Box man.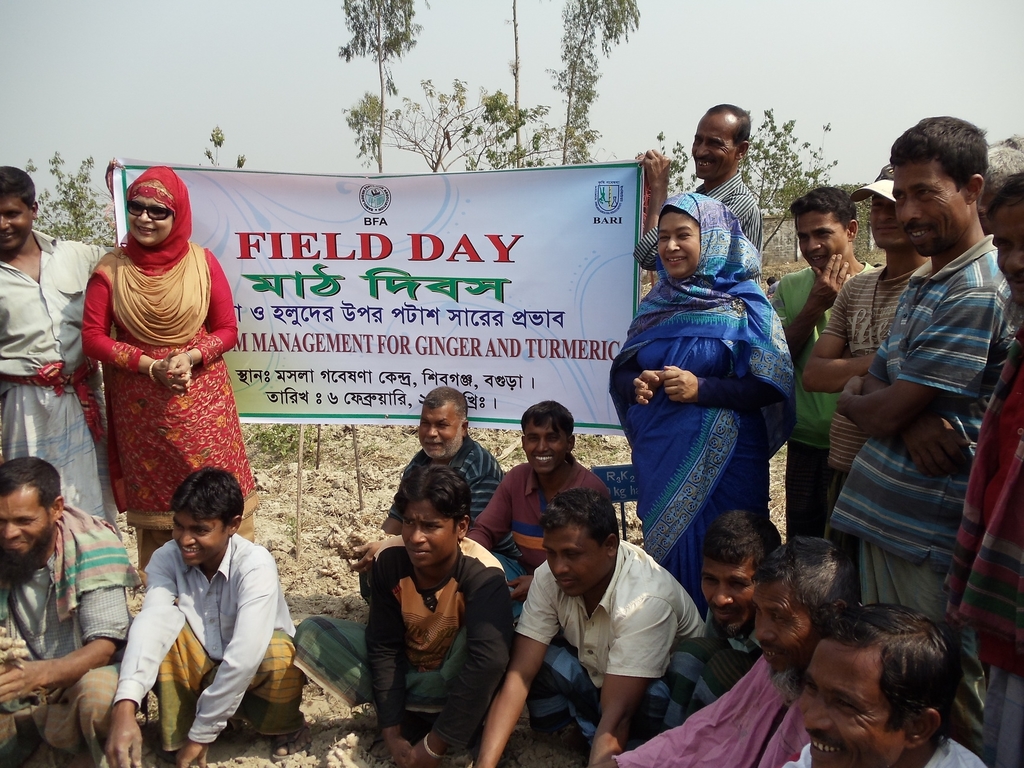
(left=769, top=188, right=876, bottom=539).
